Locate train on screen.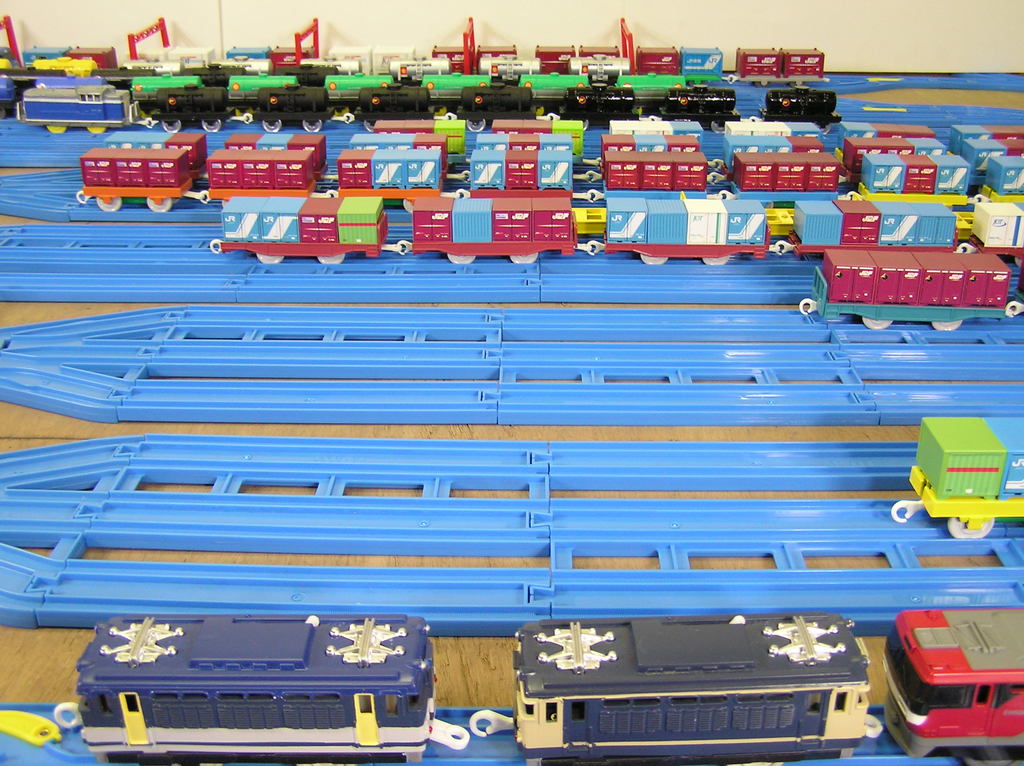
On screen at <bbox>0, 44, 826, 79</bbox>.
